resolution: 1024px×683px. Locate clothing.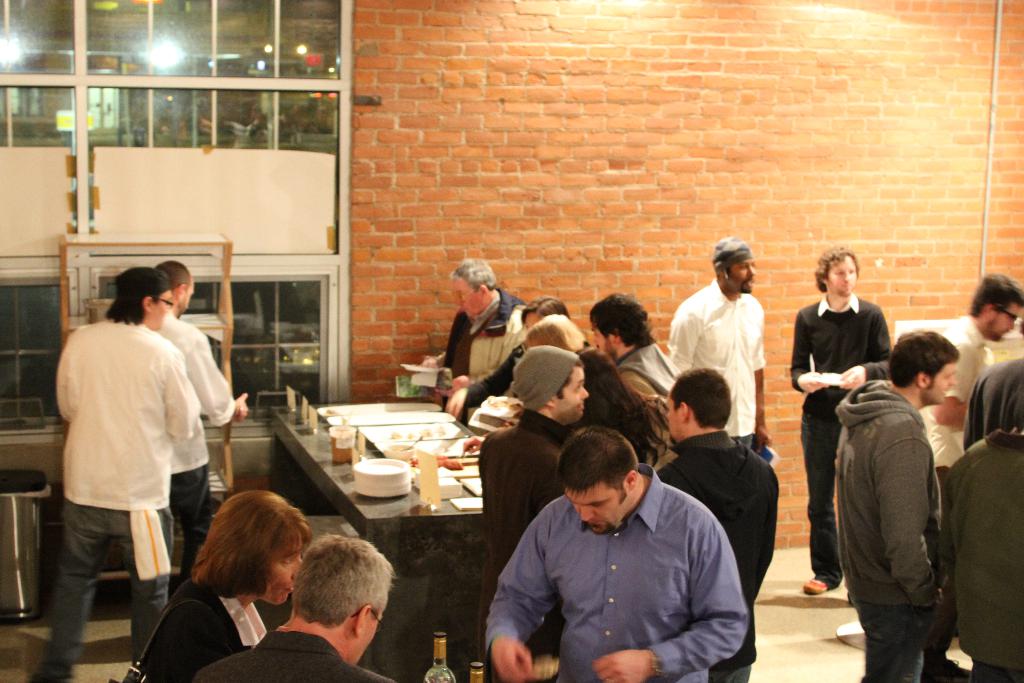
select_region(435, 288, 519, 393).
